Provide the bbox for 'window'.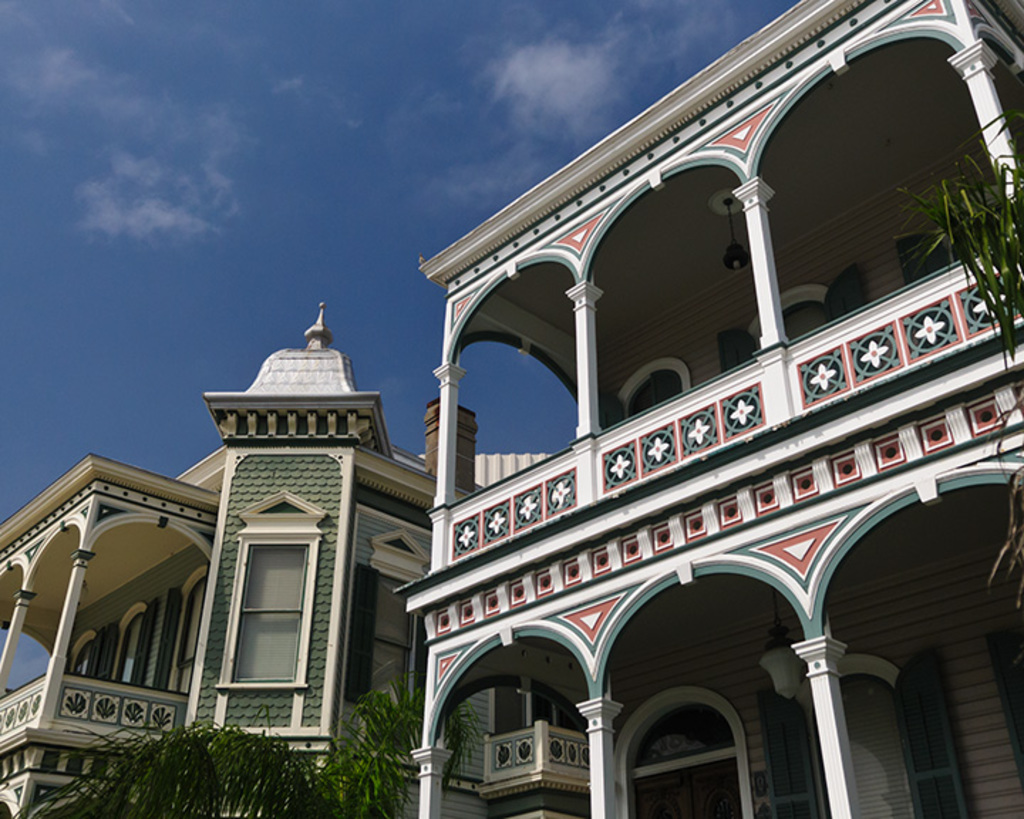
<region>333, 530, 431, 771</region>.
